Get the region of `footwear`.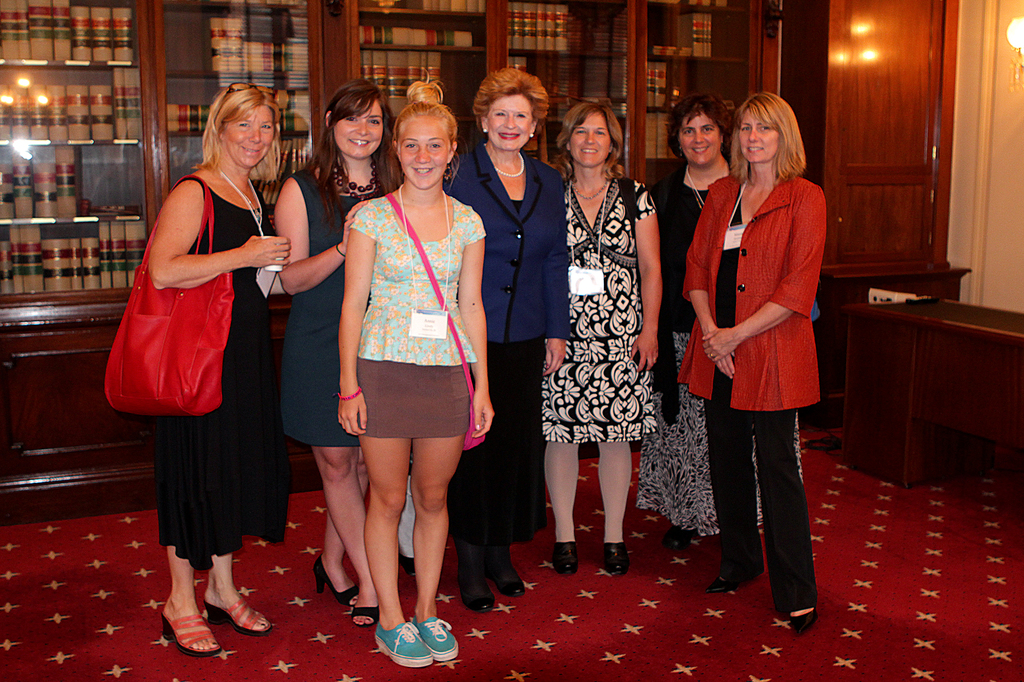
<box>398,553,417,580</box>.
